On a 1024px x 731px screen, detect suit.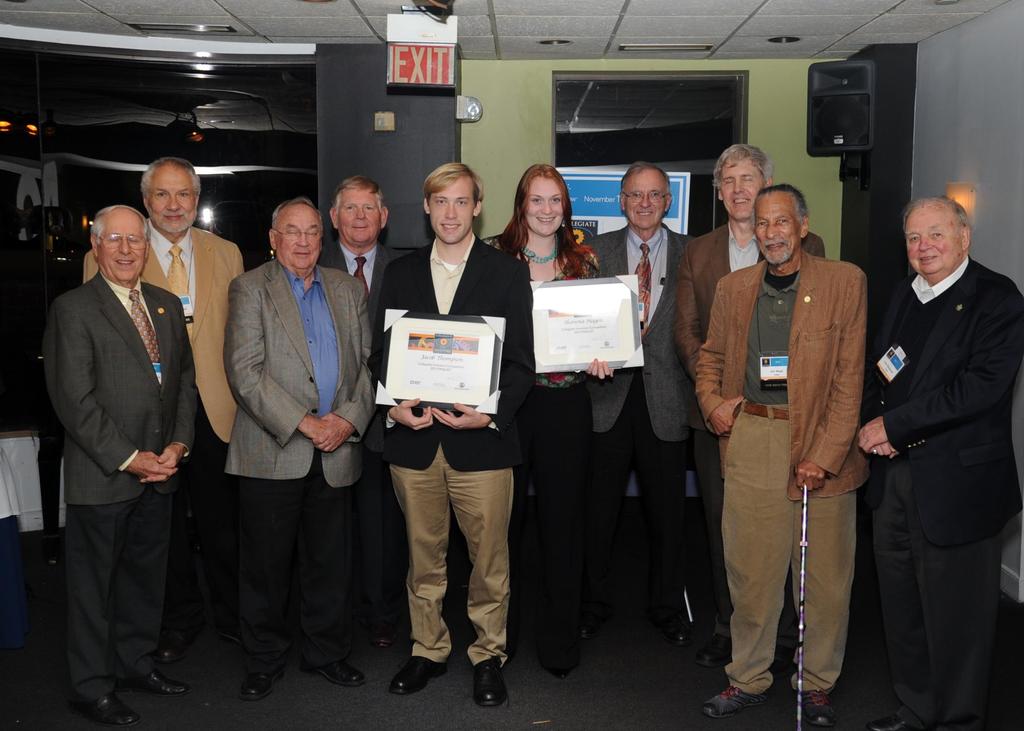
{"left": 221, "top": 258, "right": 376, "bottom": 675}.
